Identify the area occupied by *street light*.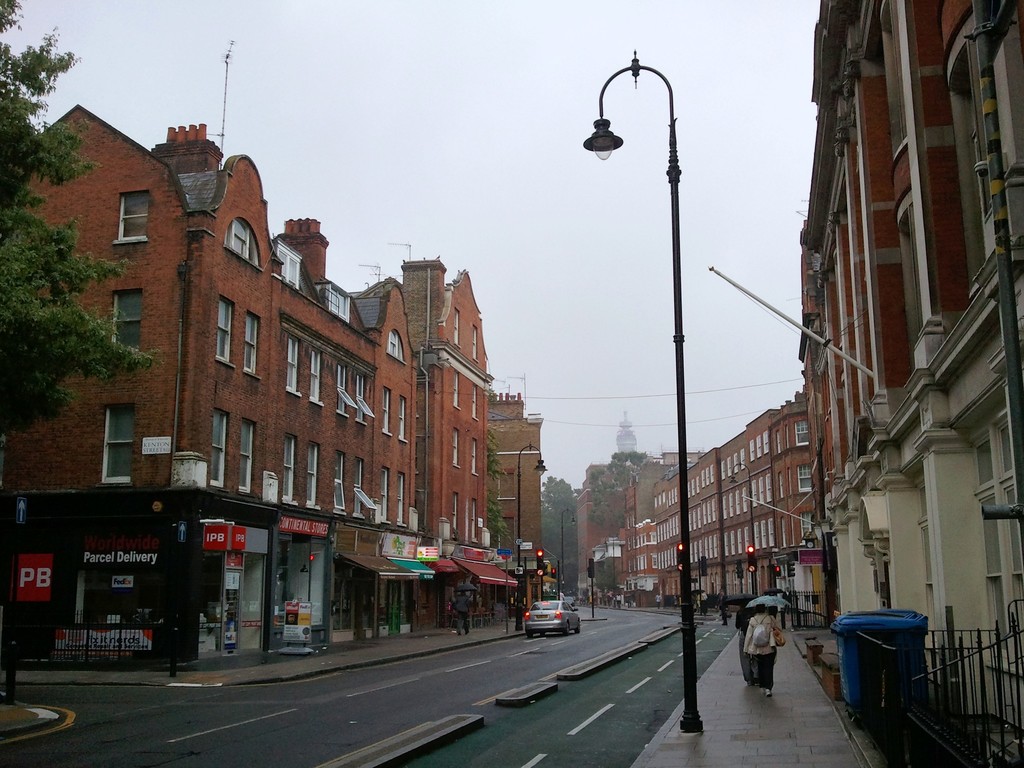
Area: region(517, 443, 547, 635).
